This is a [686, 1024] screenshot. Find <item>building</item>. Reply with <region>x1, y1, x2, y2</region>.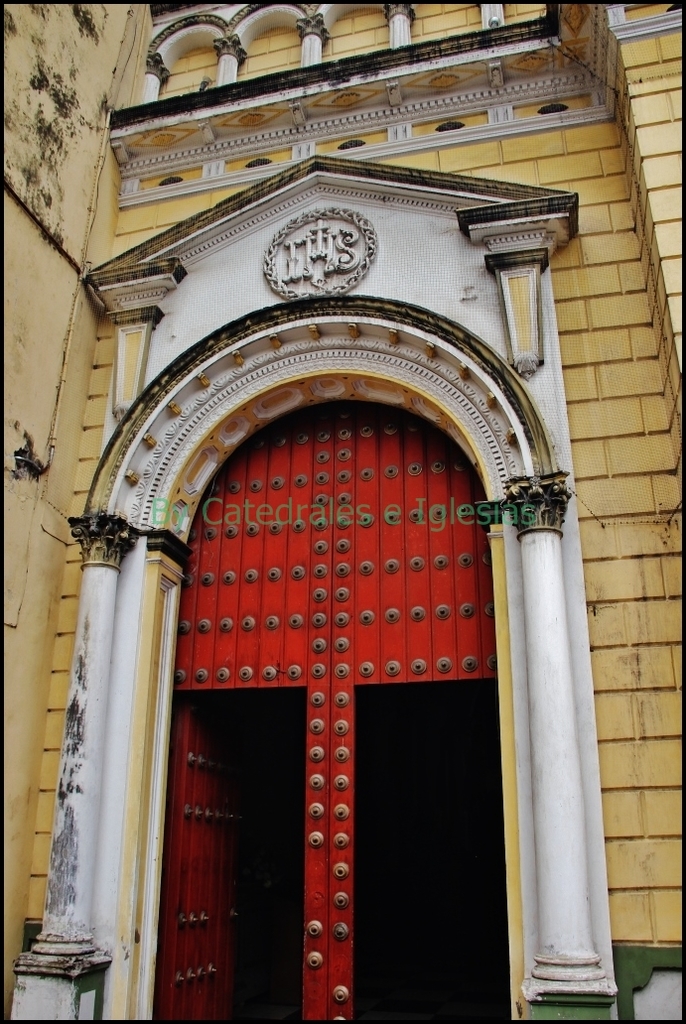
<region>0, 0, 685, 1023</region>.
